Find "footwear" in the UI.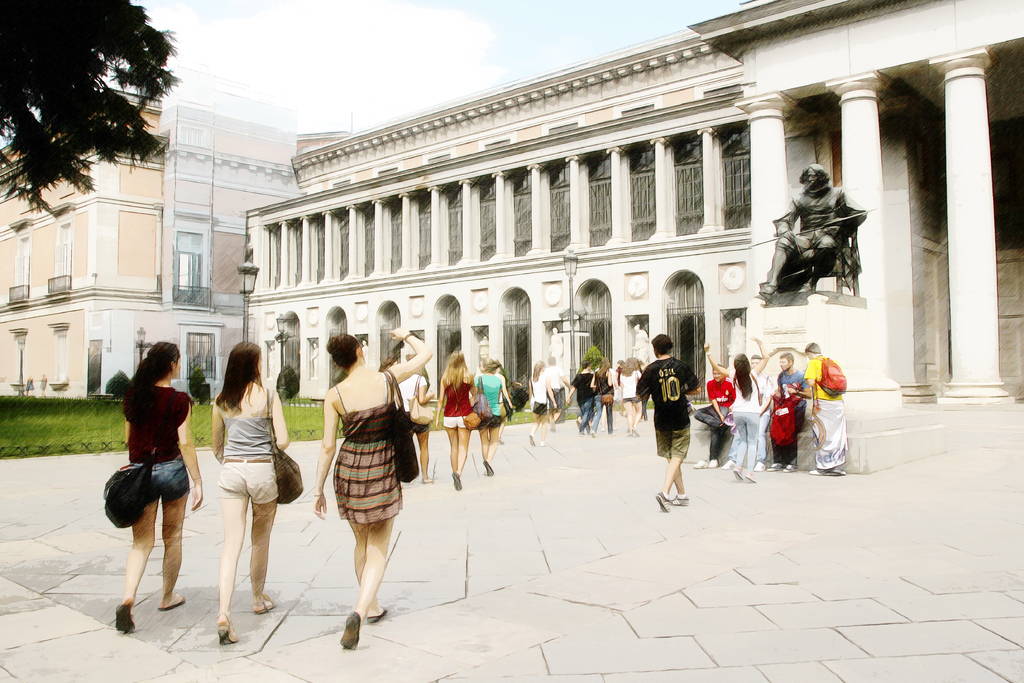
UI element at [670,497,685,506].
